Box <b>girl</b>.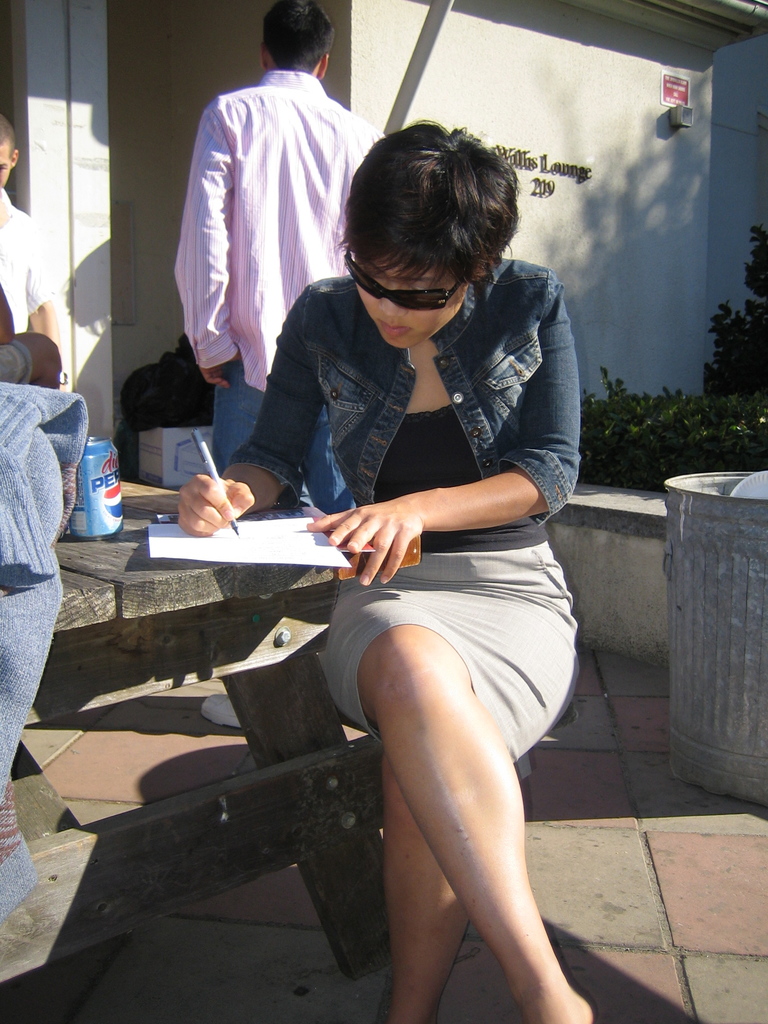
178, 115, 596, 1023.
